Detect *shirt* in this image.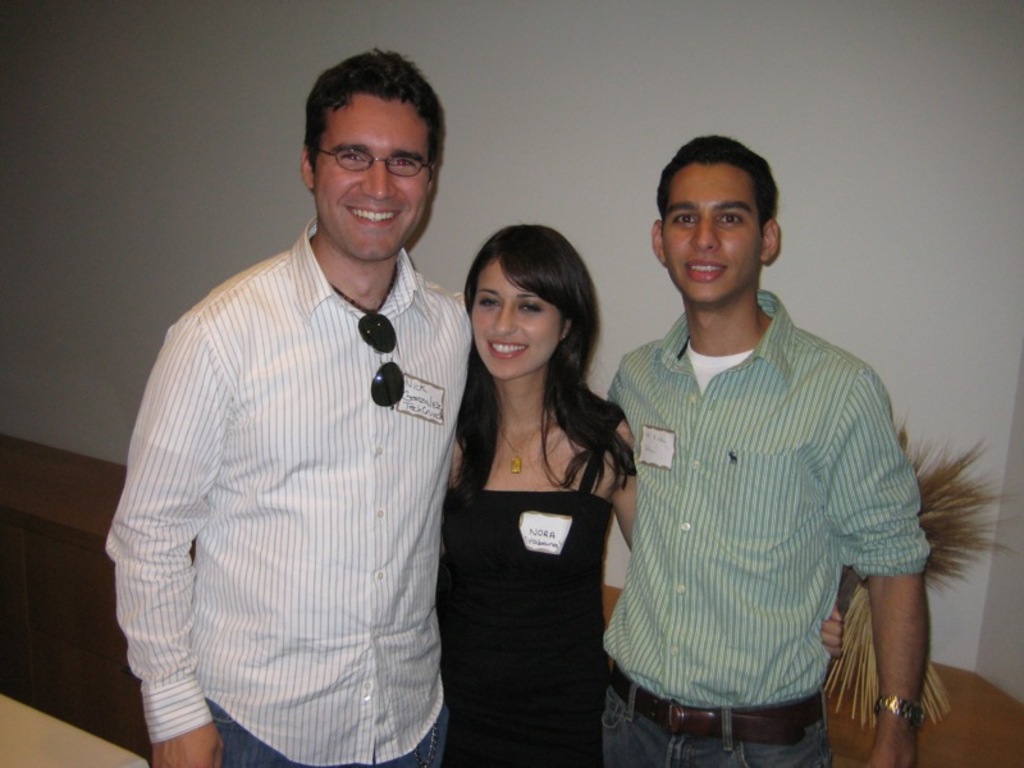
Detection: [602, 289, 927, 707].
